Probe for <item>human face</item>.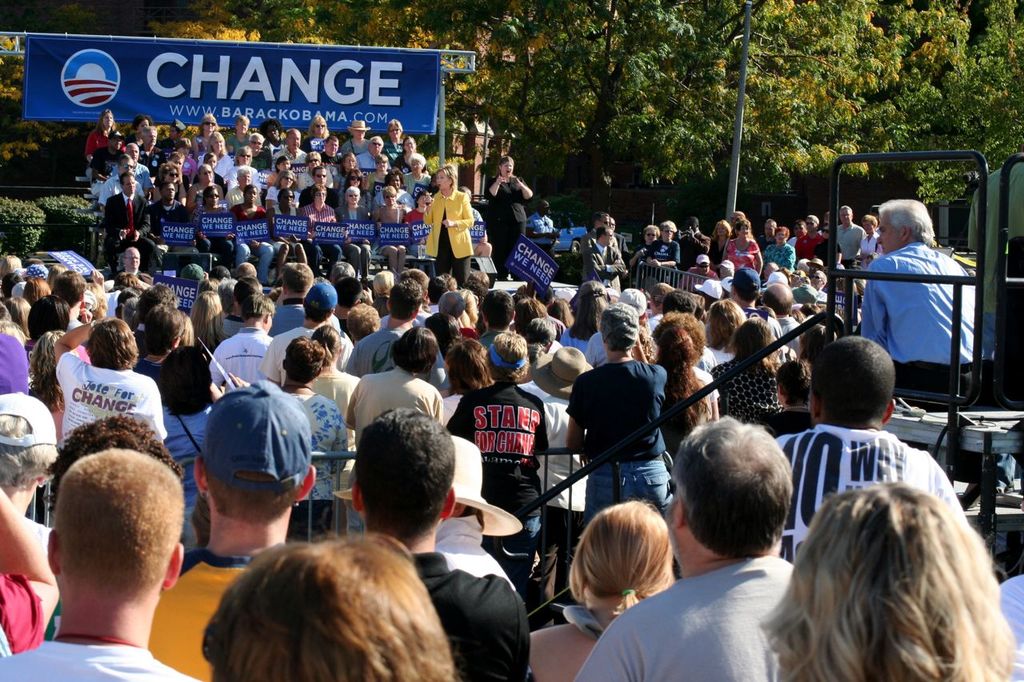
Probe result: crop(389, 174, 401, 186).
